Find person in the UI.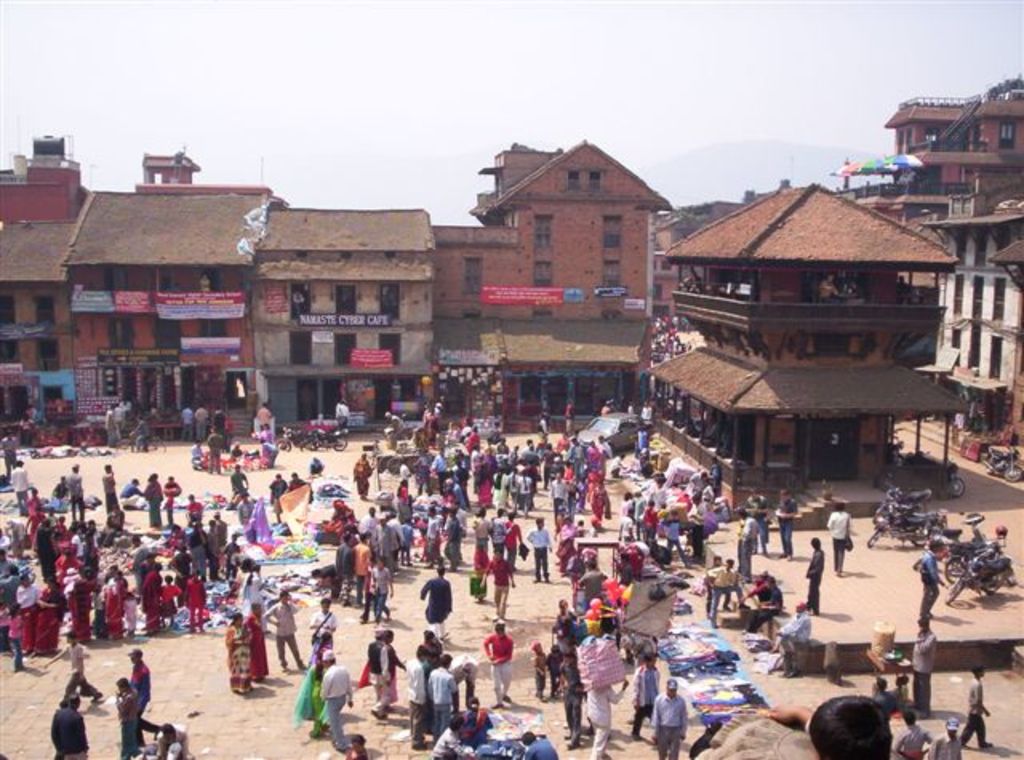
UI element at 314,461,320,474.
